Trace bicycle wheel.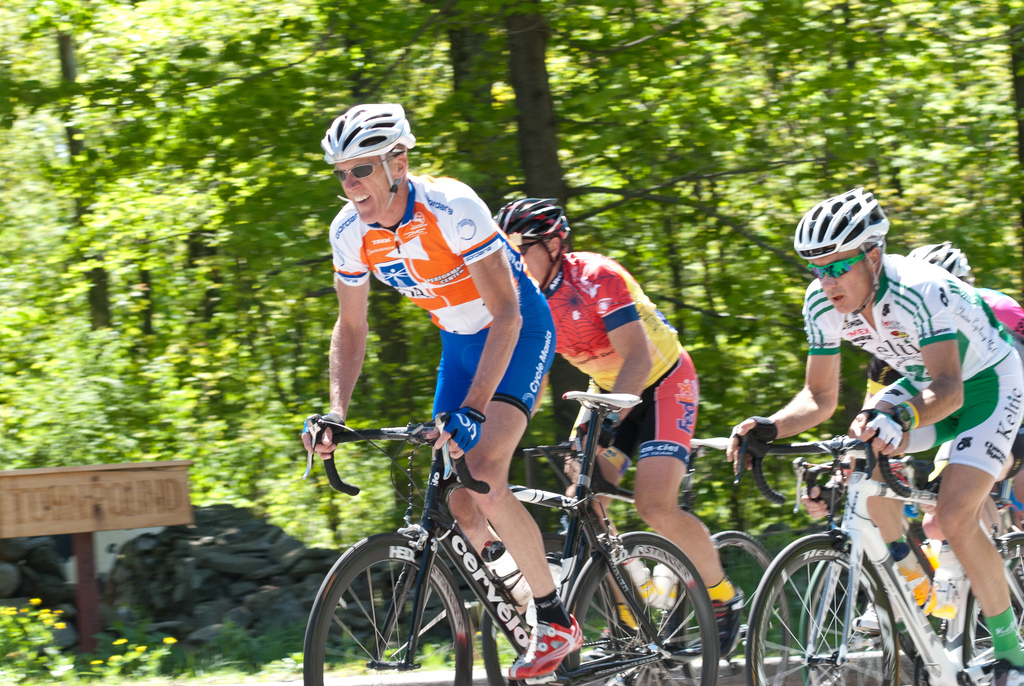
Traced to [x1=532, y1=555, x2=705, y2=685].
